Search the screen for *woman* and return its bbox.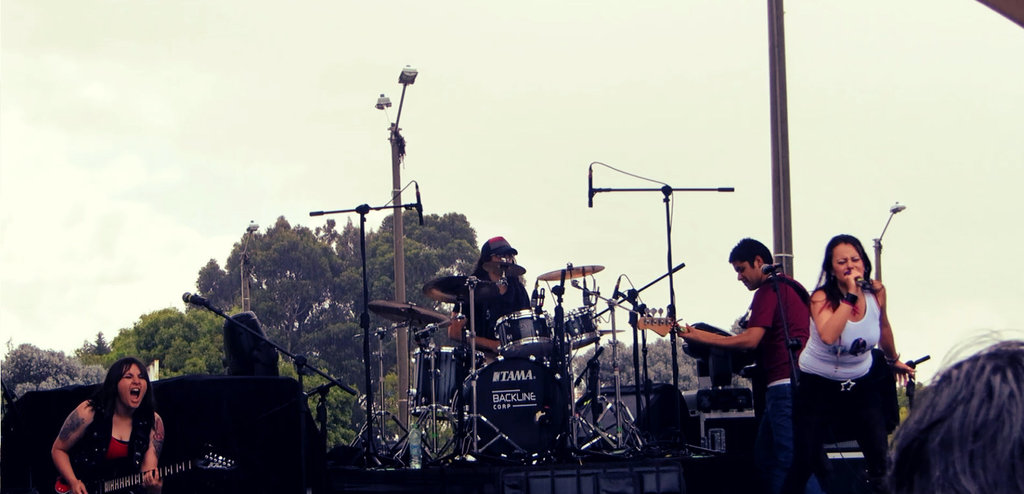
Found: 795:236:916:493.
